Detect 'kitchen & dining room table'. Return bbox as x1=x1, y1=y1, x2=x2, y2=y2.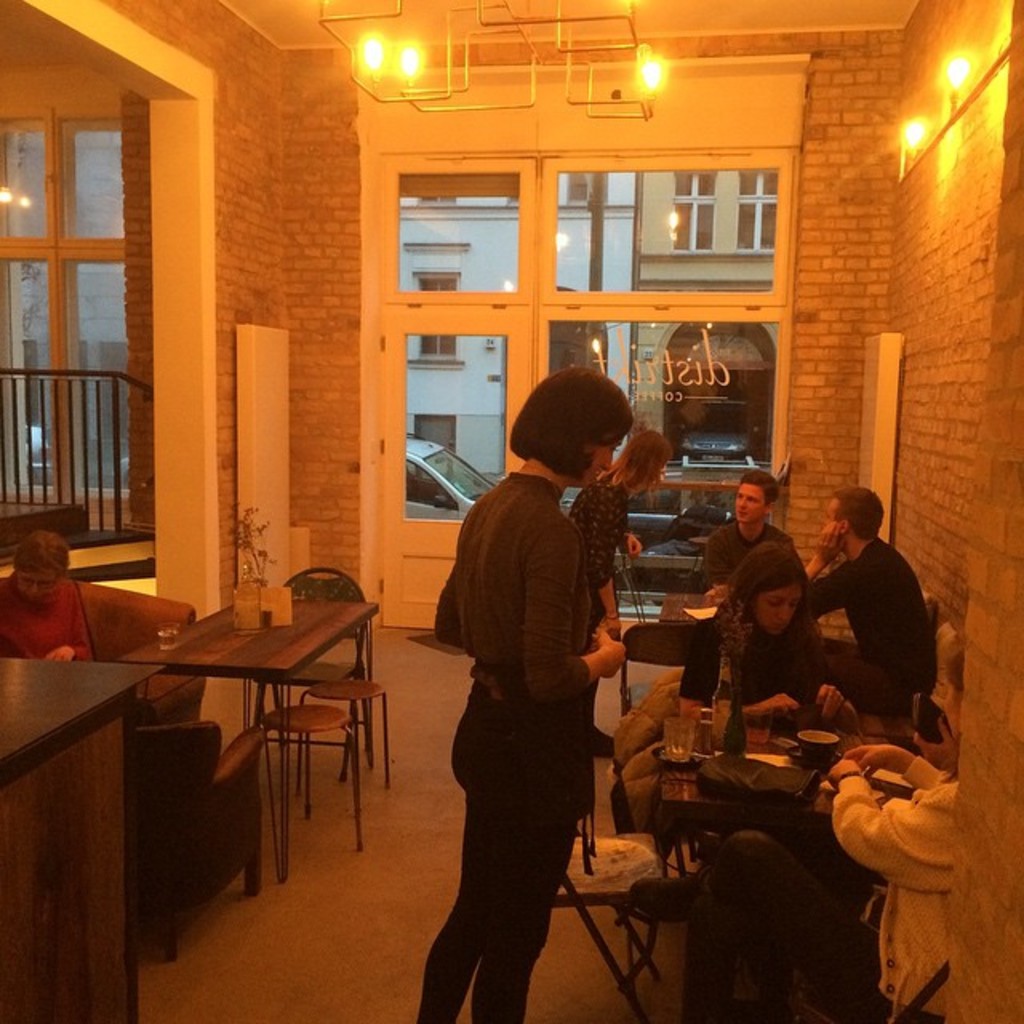
x1=130, y1=579, x2=392, y2=838.
